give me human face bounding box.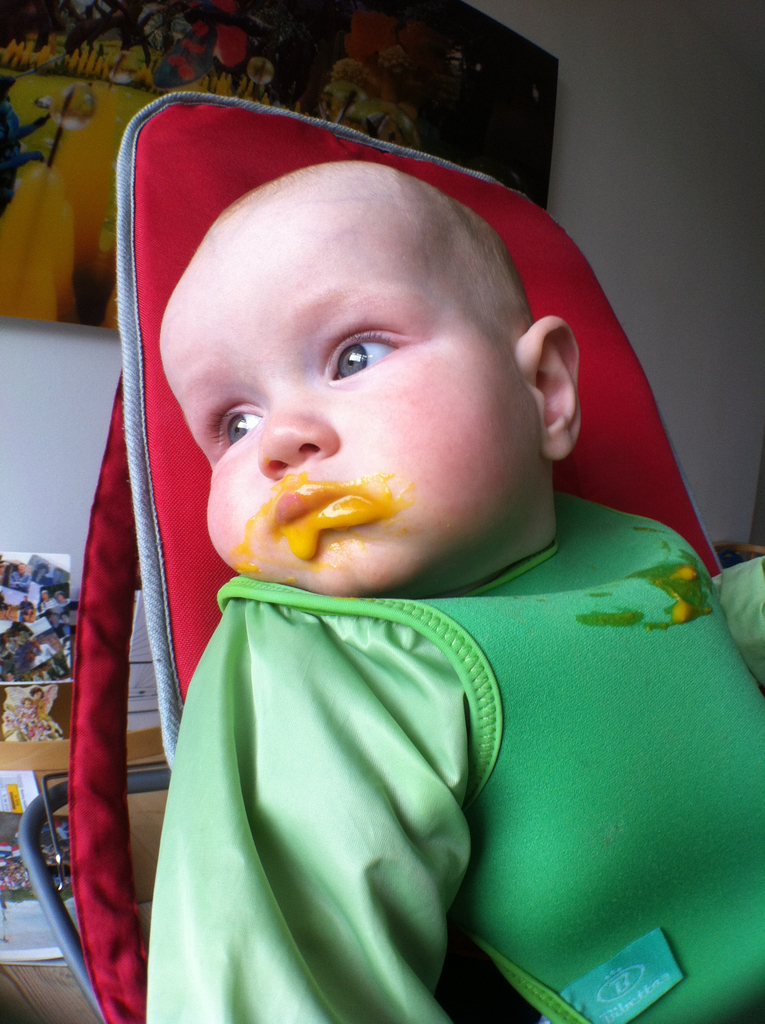
(140, 207, 543, 607).
